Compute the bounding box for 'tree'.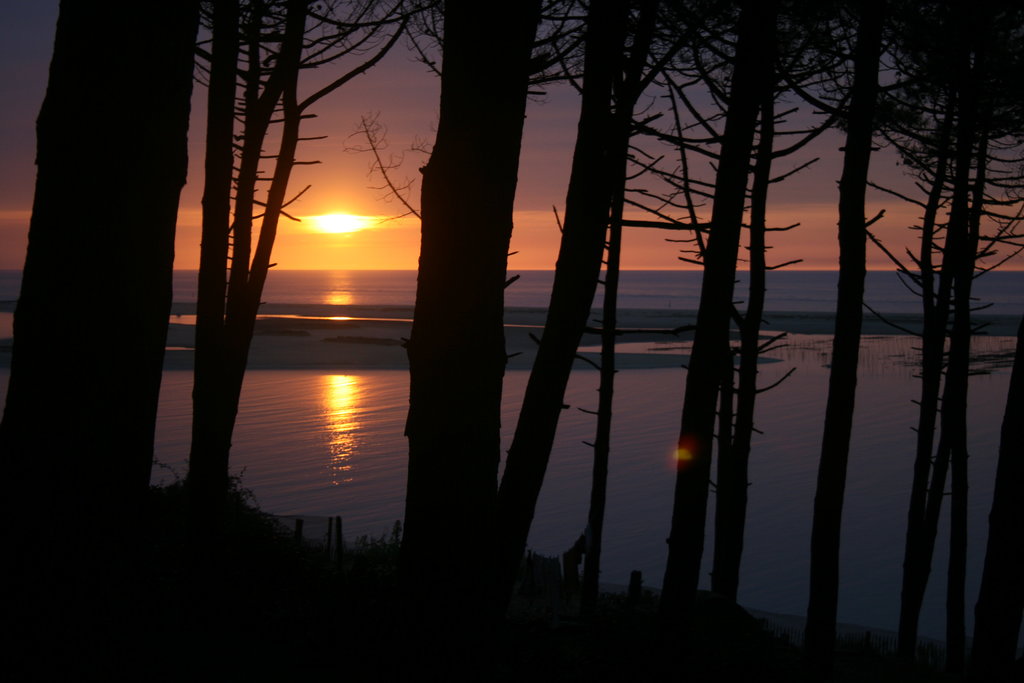
[x1=586, y1=0, x2=700, y2=588].
